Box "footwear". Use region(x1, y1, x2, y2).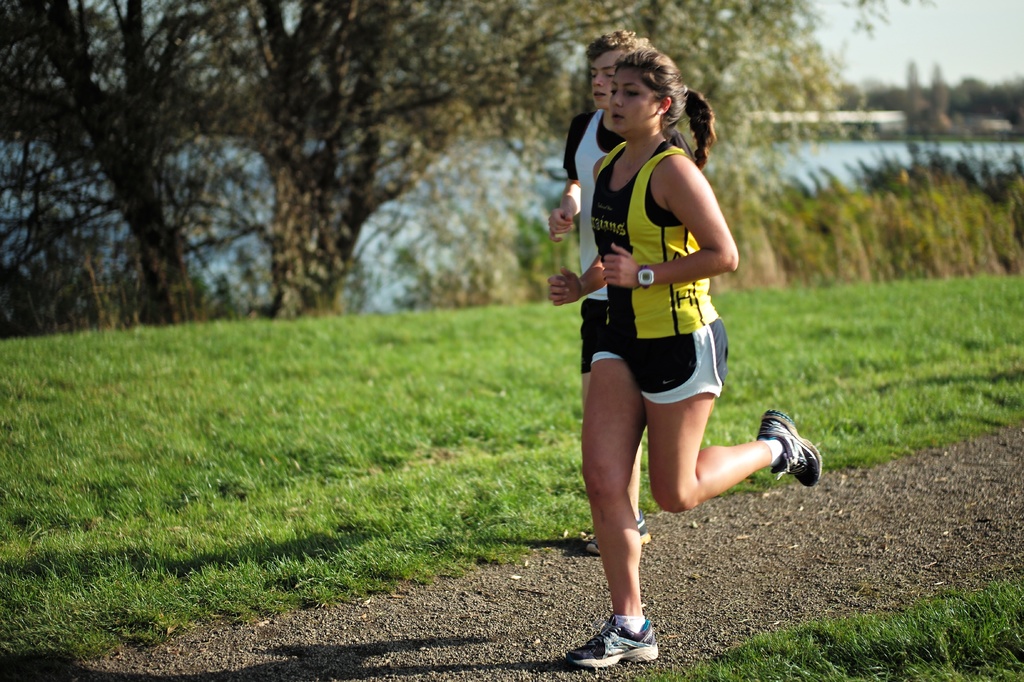
region(561, 612, 659, 666).
